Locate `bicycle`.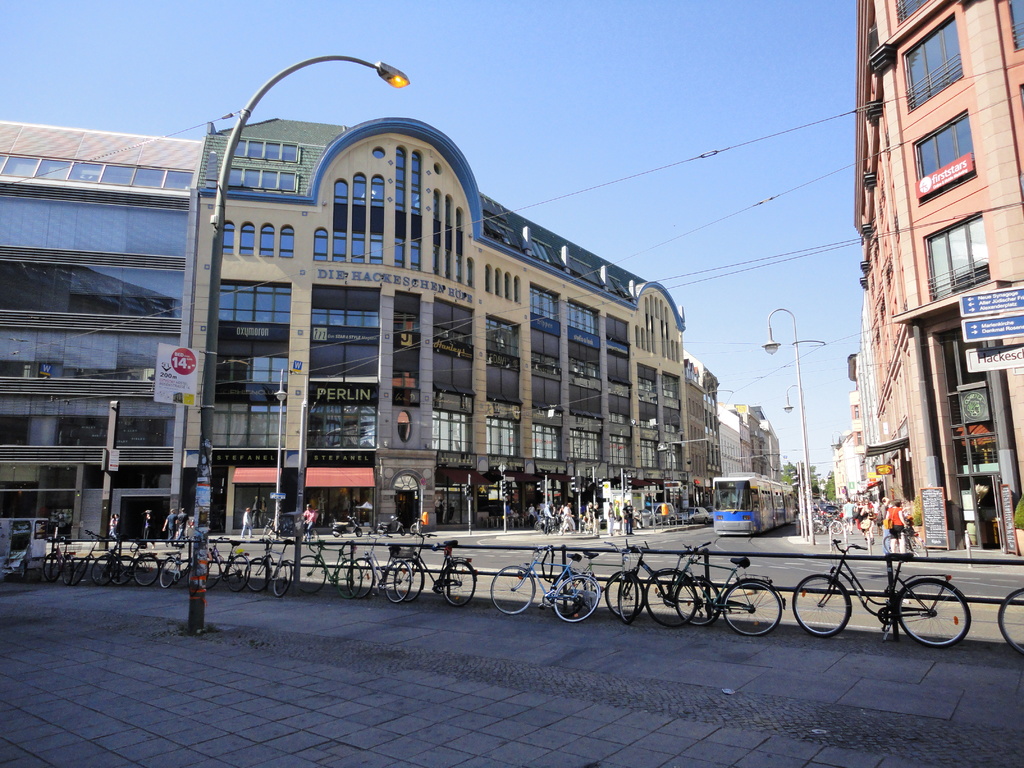
Bounding box: [x1=244, y1=538, x2=291, y2=600].
